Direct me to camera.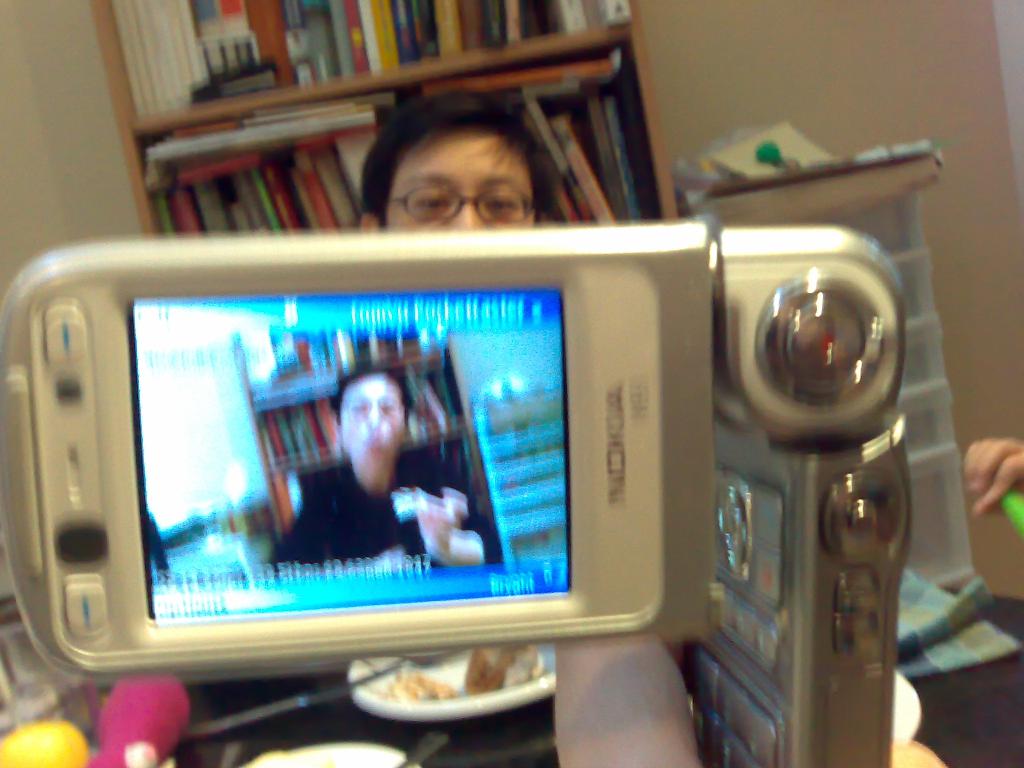
Direction: box=[0, 225, 895, 767].
